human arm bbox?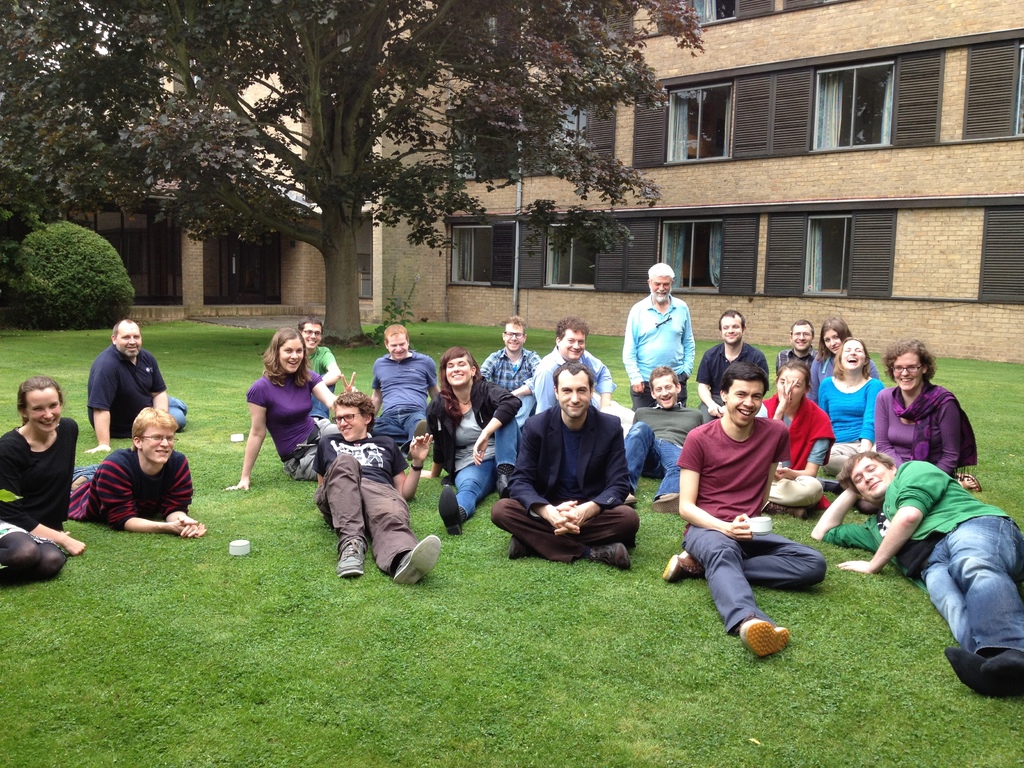
box(584, 351, 614, 404)
